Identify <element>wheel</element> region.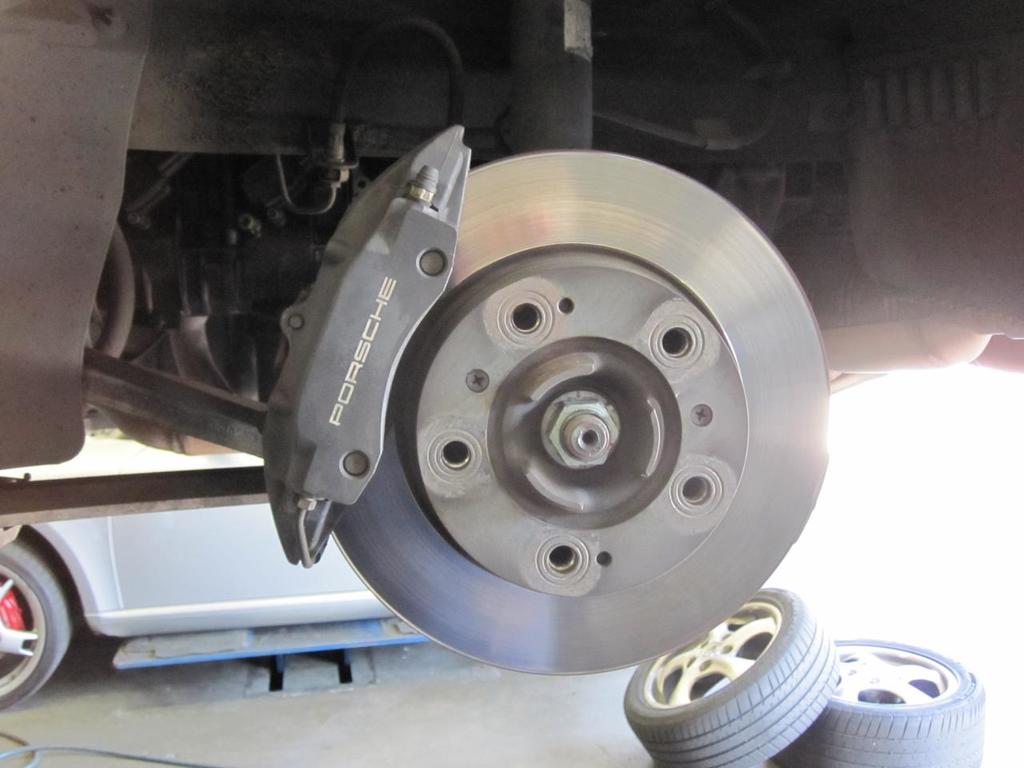
Region: {"x1": 622, "y1": 584, "x2": 838, "y2": 767}.
